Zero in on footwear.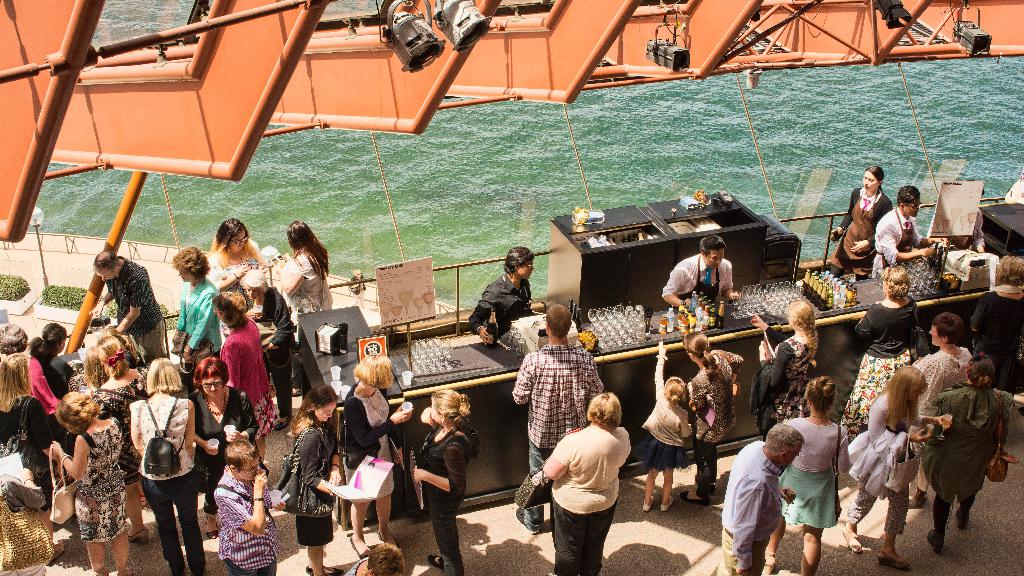
Zeroed in: rect(93, 570, 108, 575).
